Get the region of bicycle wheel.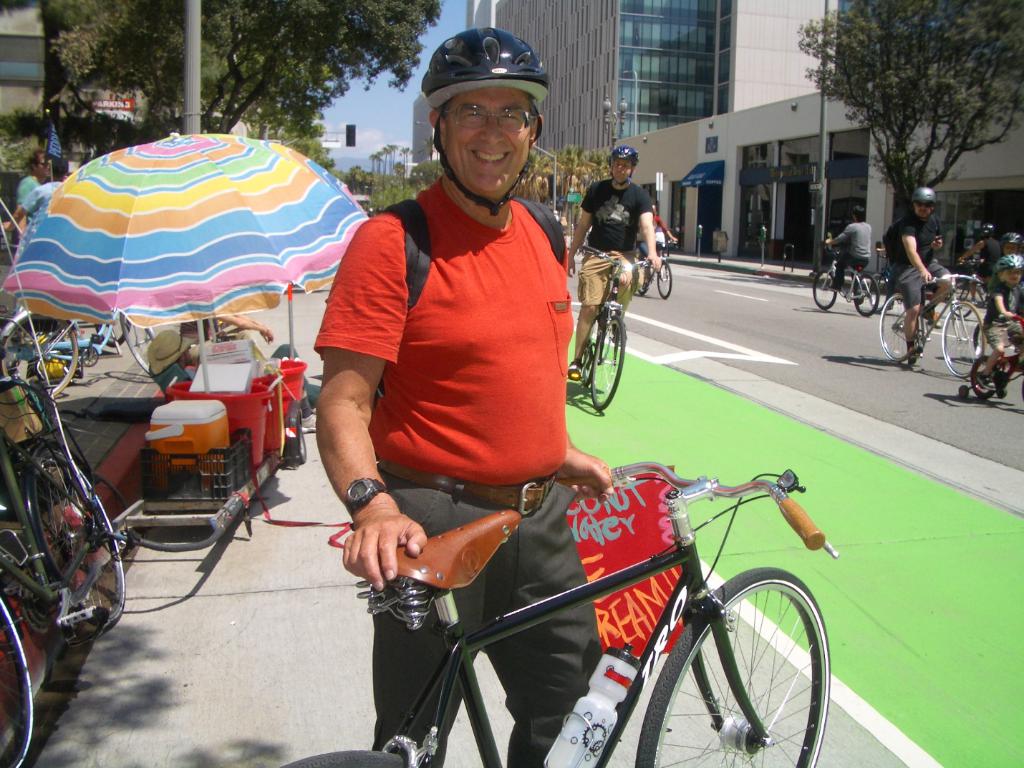
BBox(950, 274, 975, 317).
